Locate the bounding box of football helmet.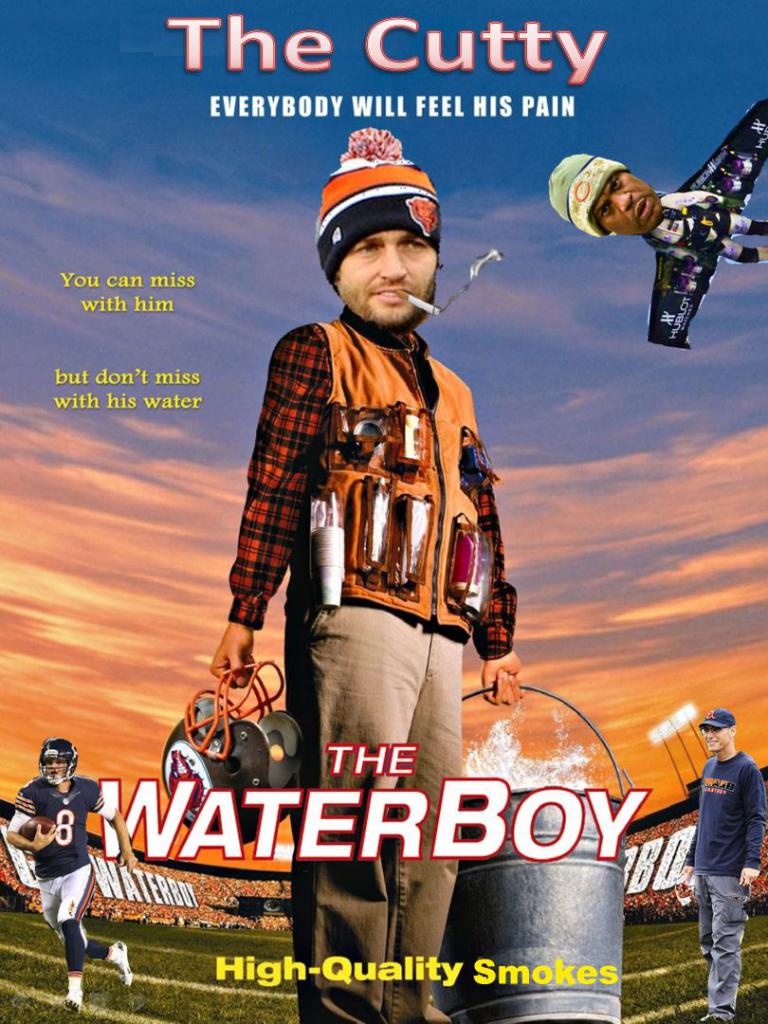
Bounding box: select_region(35, 728, 69, 785).
